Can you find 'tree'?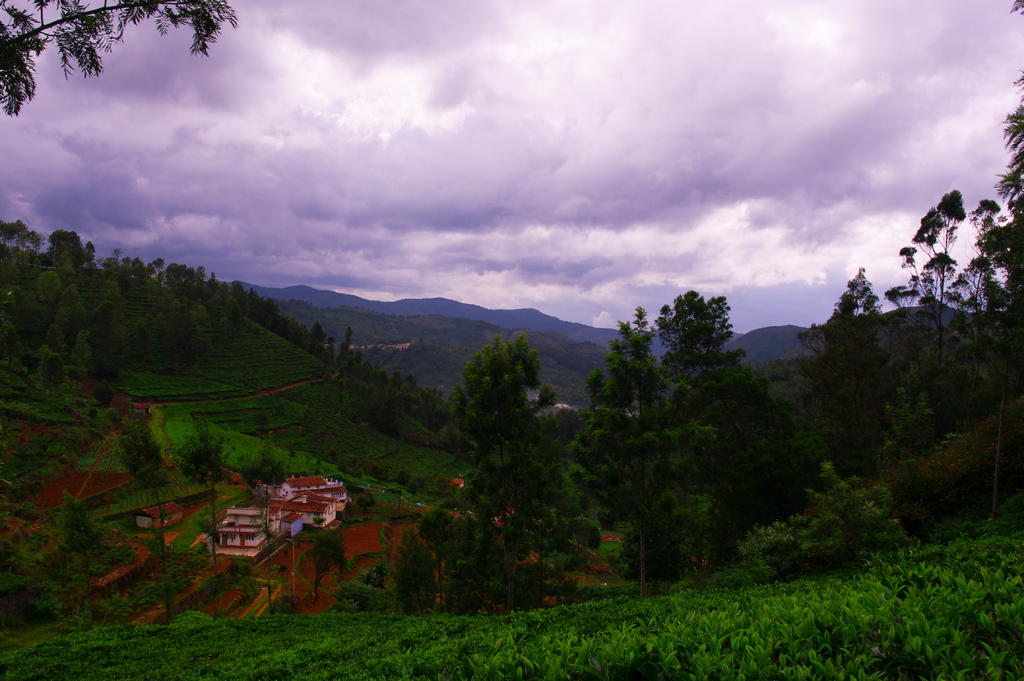
Yes, bounding box: bbox(0, 218, 47, 251).
